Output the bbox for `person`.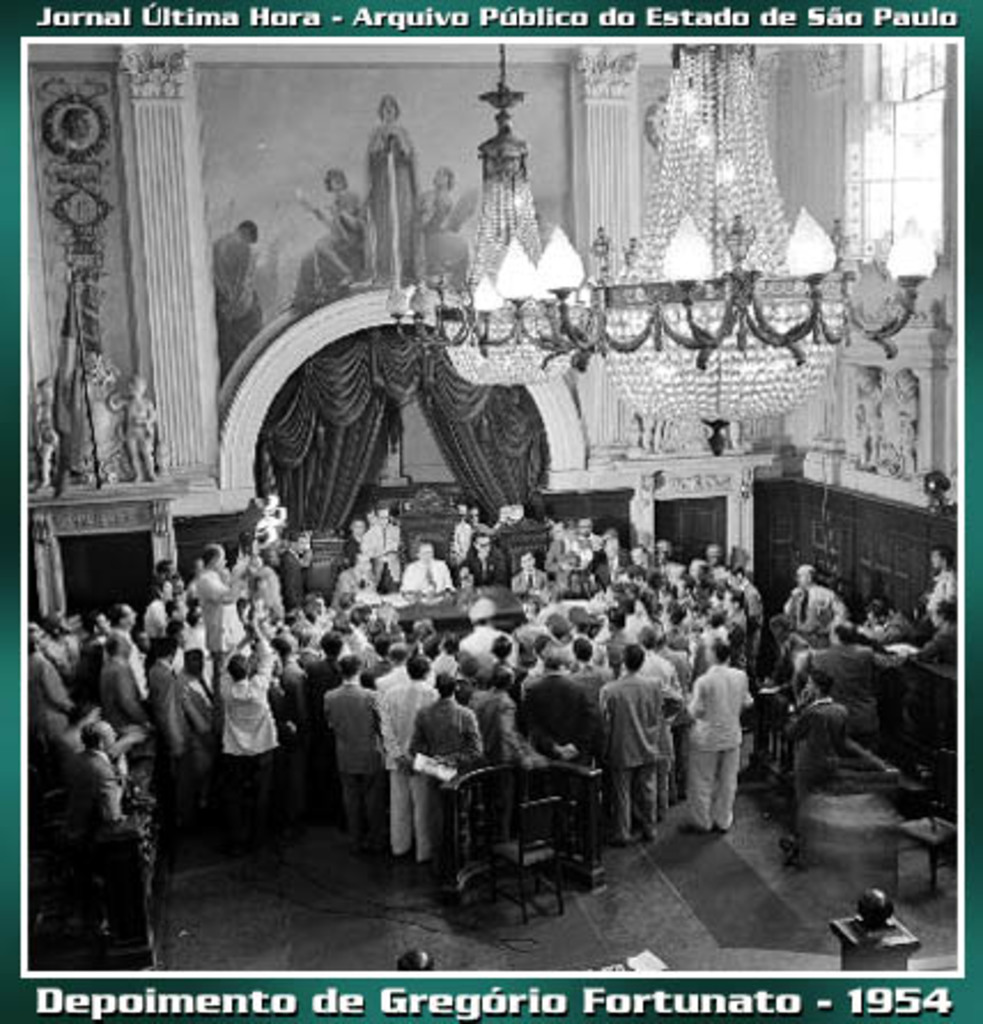
pyautogui.locateOnScreen(907, 604, 958, 693).
